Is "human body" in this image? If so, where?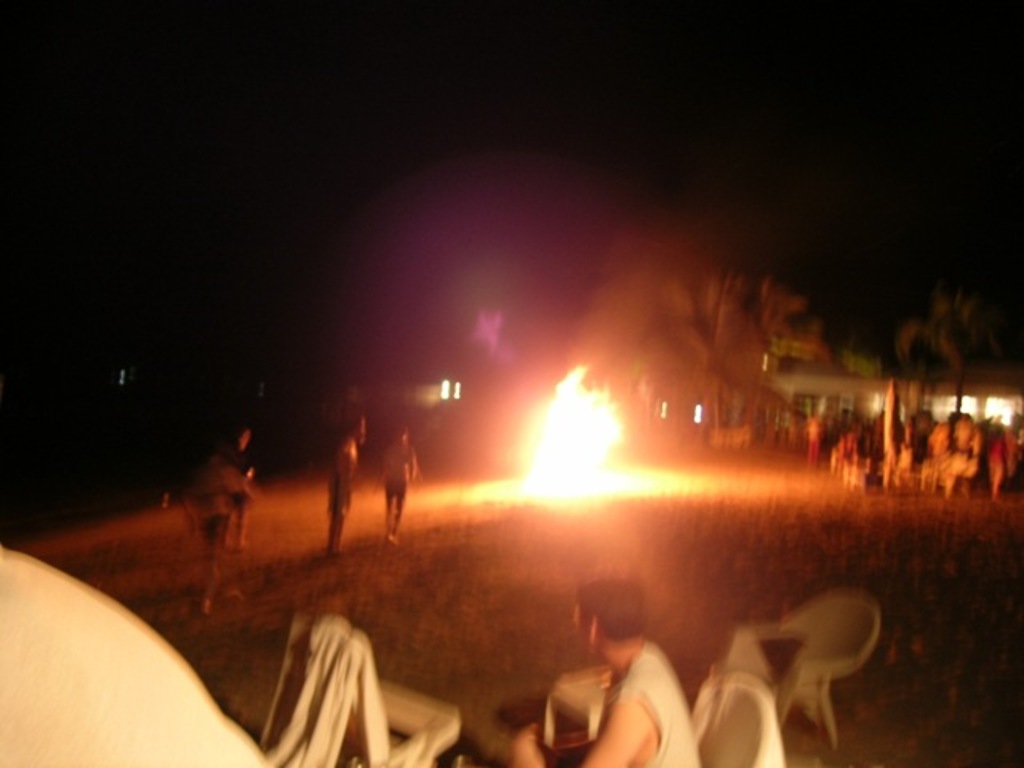
Yes, at pyautogui.locateOnScreen(222, 445, 251, 544).
